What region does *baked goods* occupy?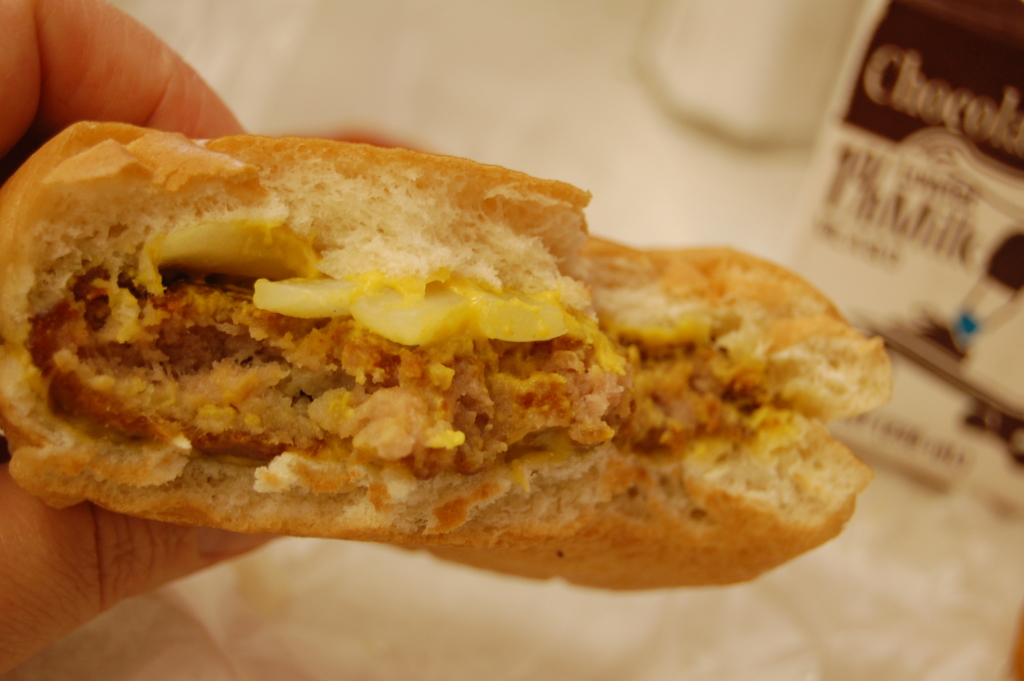
bbox(0, 120, 896, 594).
